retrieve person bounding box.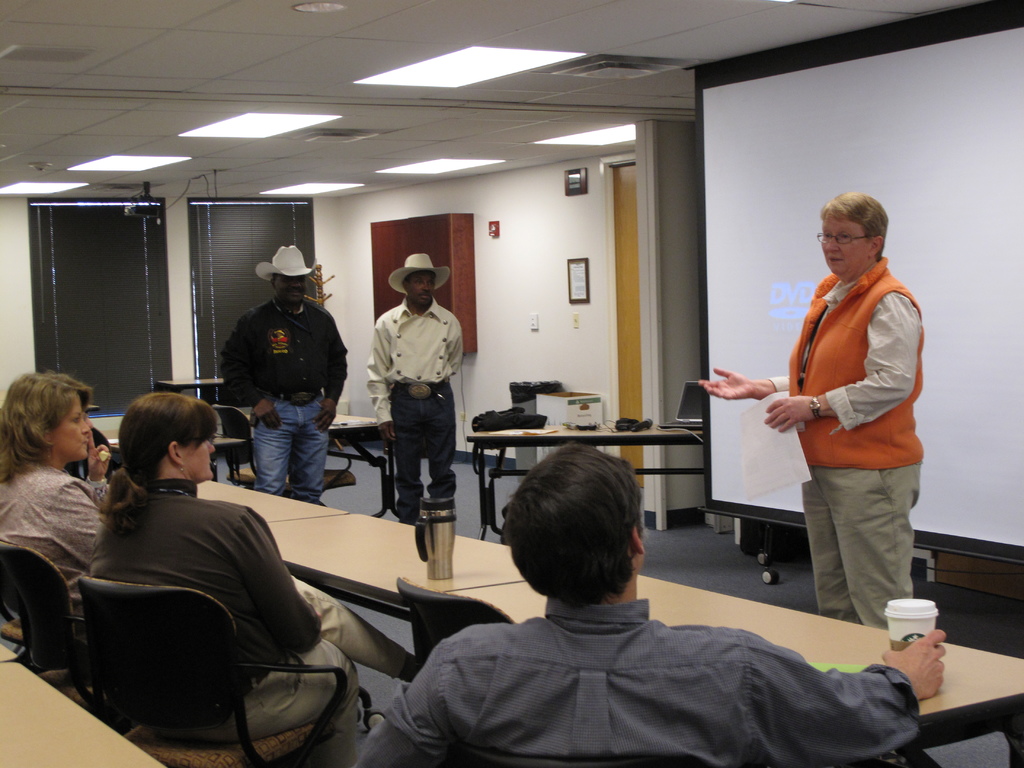
Bounding box: <box>216,244,349,505</box>.
